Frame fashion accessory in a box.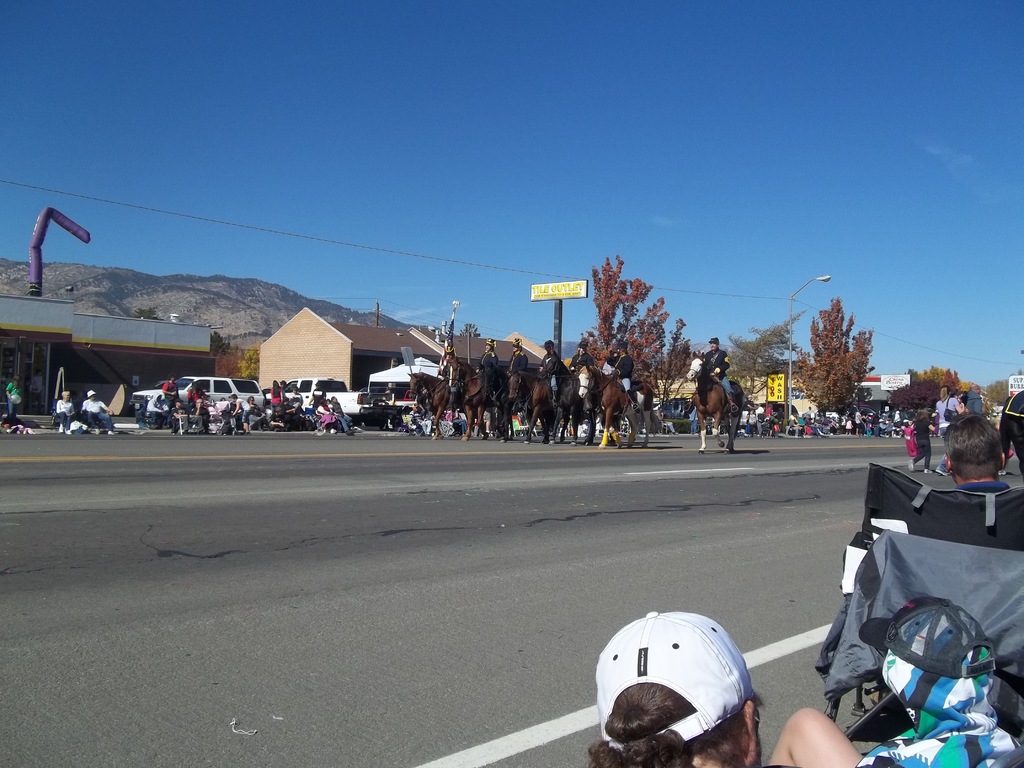
detection(732, 405, 739, 416).
